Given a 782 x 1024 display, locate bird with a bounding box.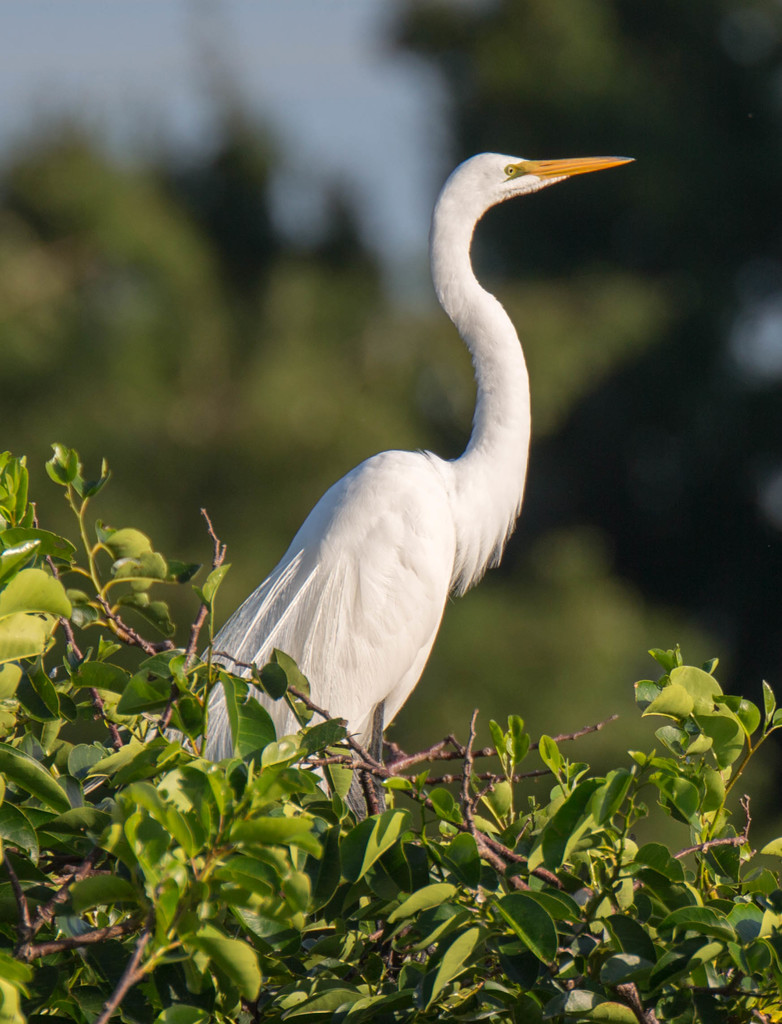
Located: (x1=197, y1=157, x2=651, y2=803).
